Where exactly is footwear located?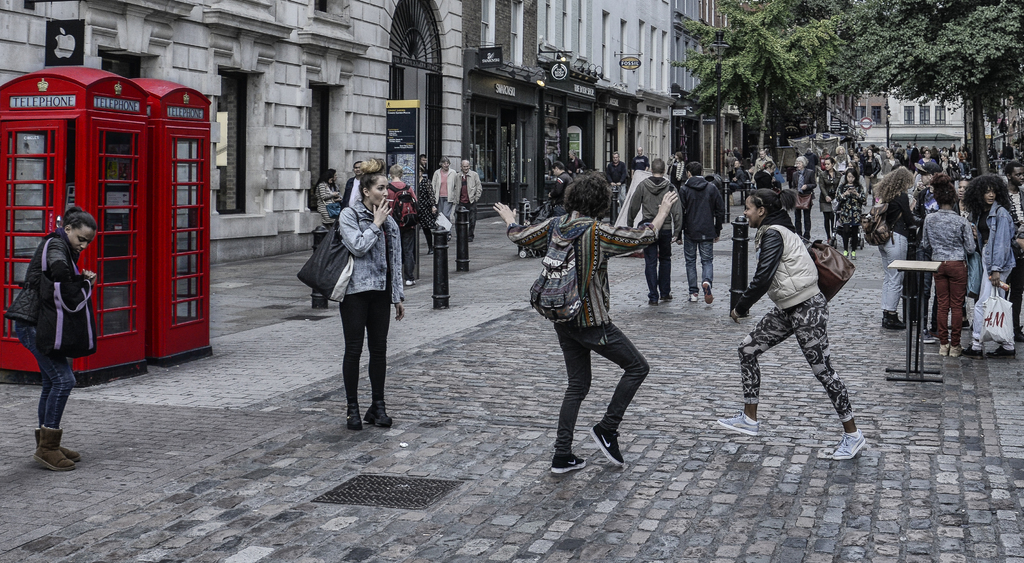
Its bounding box is [948,345,961,356].
